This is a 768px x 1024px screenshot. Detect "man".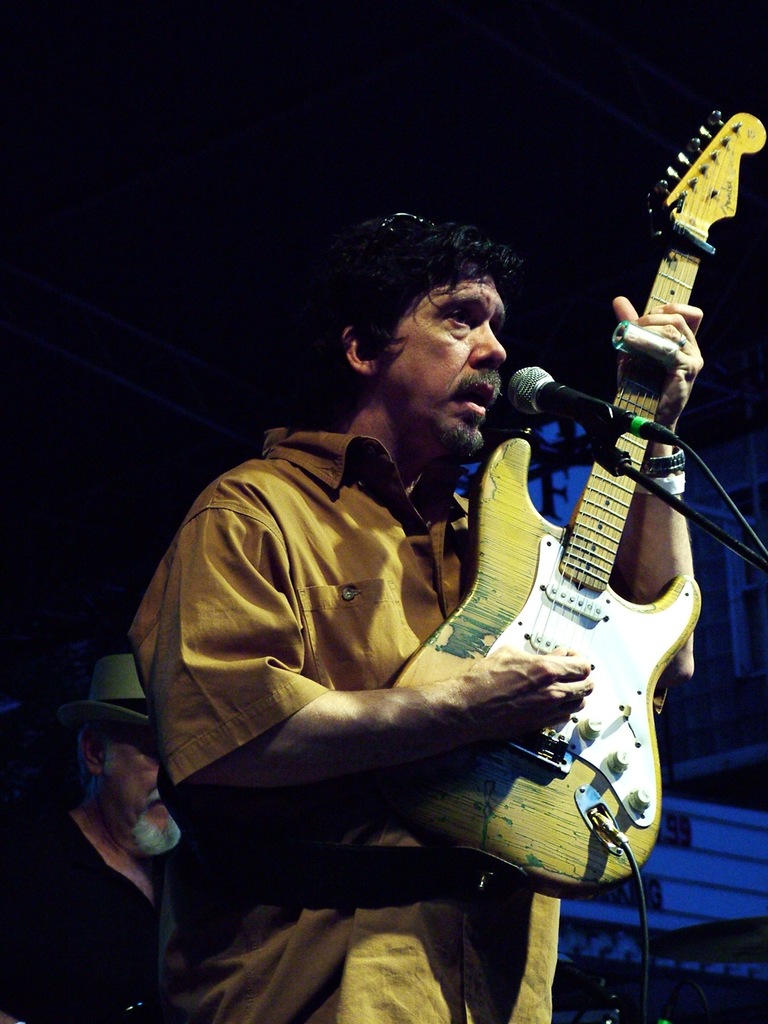
[122, 183, 685, 1000].
